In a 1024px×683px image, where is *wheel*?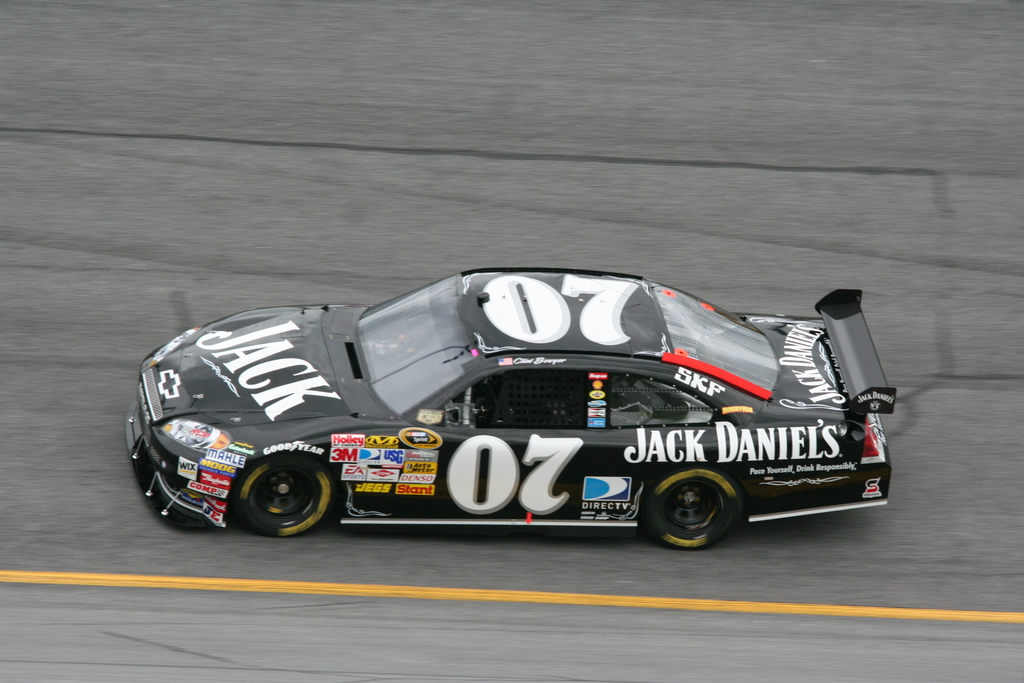
crop(645, 468, 748, 551).
